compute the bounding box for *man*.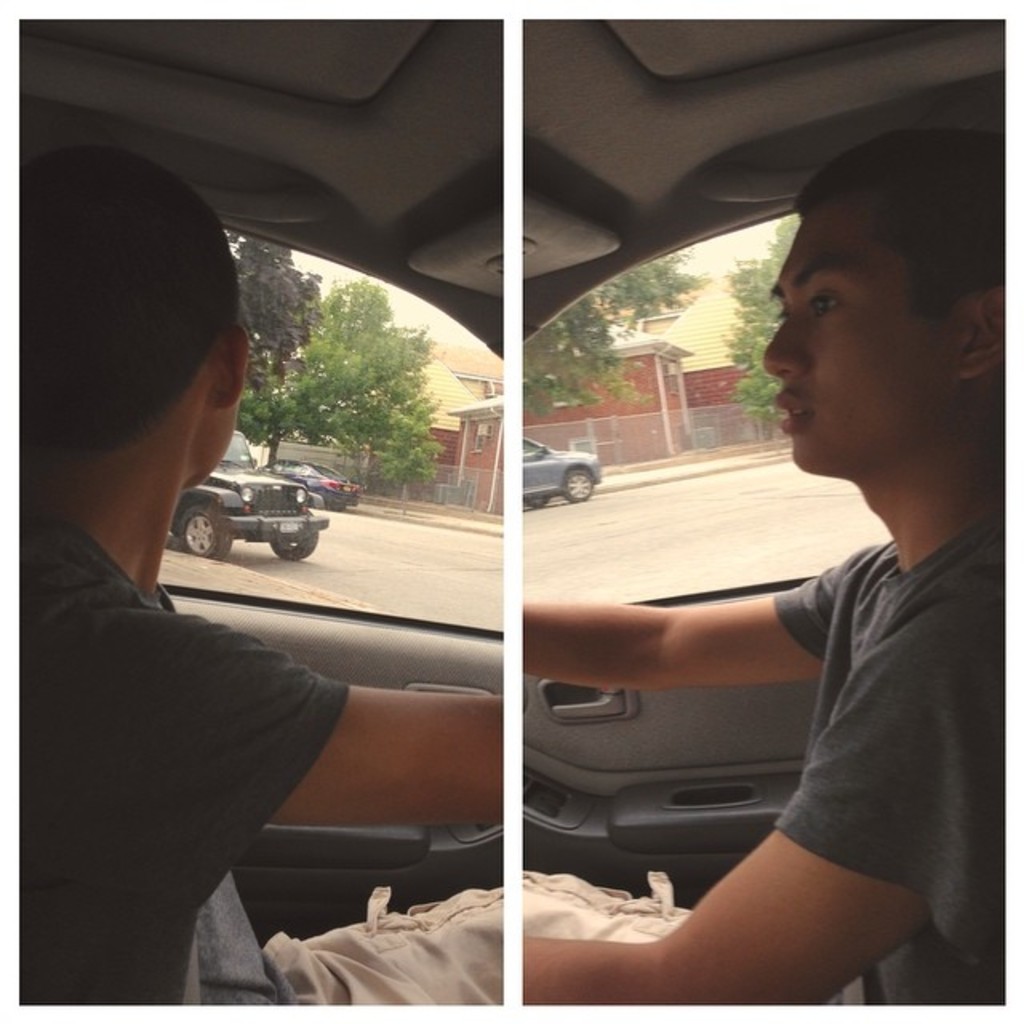
select_region(22, 147, 506, 1006).
